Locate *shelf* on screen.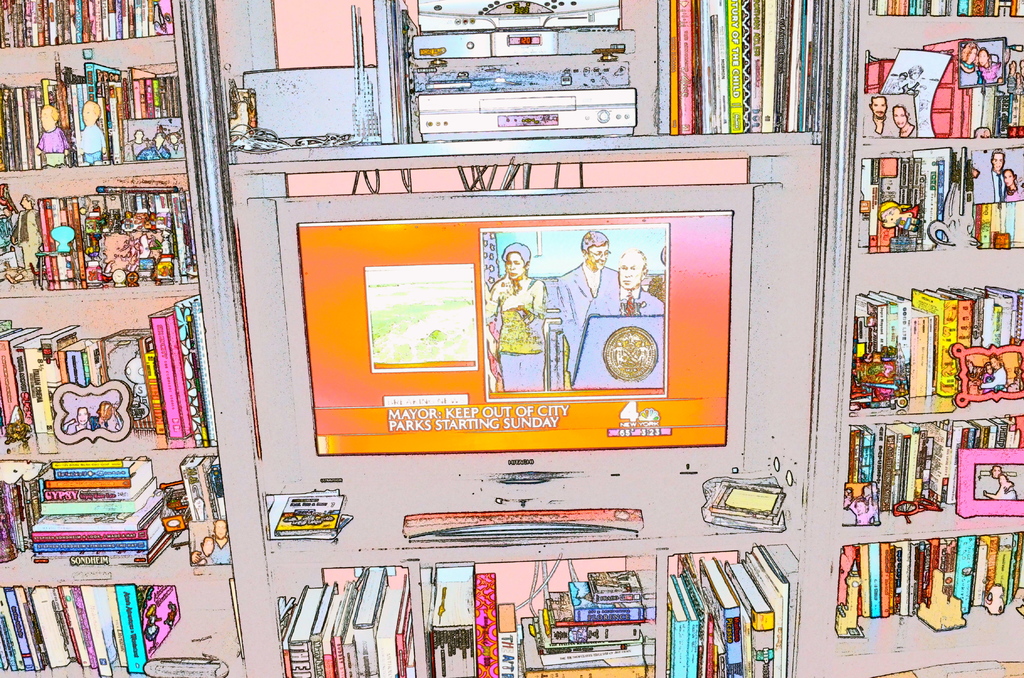
On screen at crop(664, 544, 799, 677).
